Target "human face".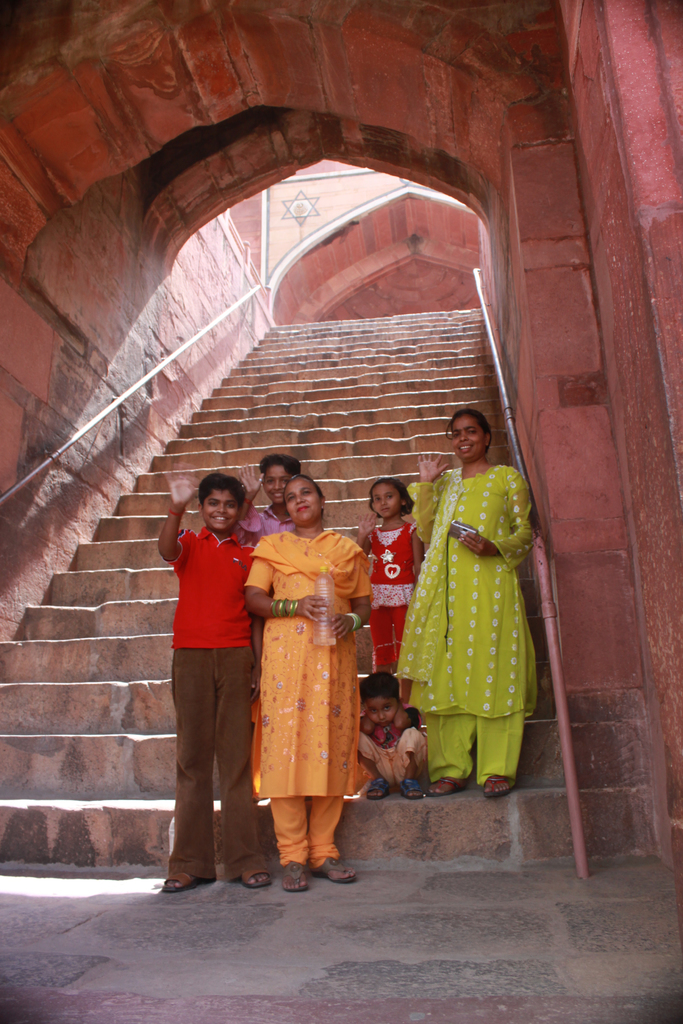
Target region: x1=264, y1=466, x2=288, y2=506.
